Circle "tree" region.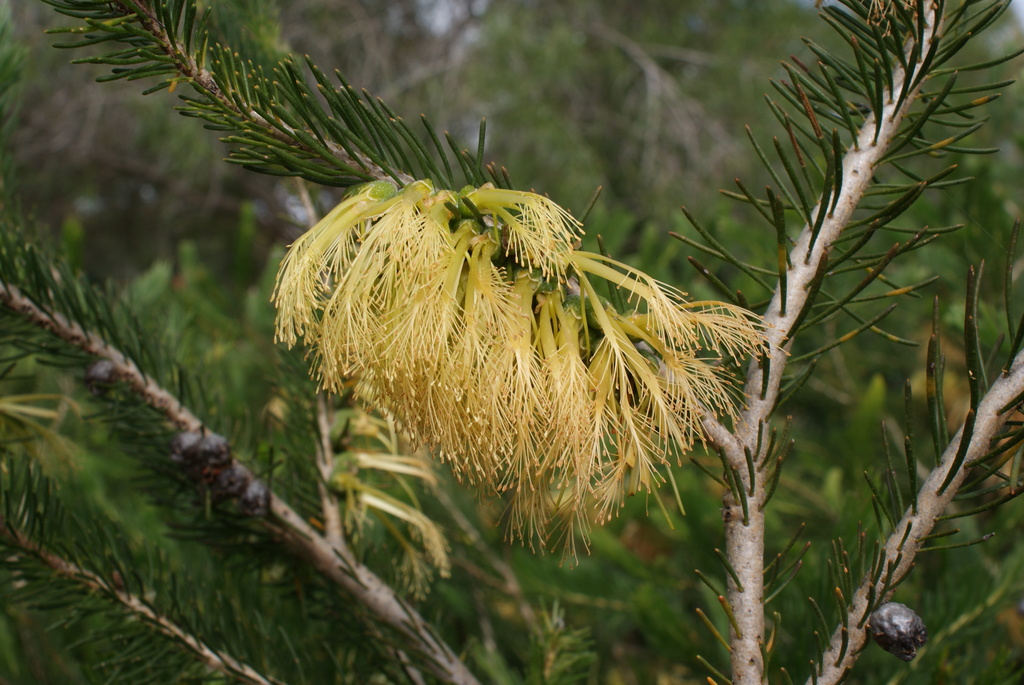
Region: l=0, t=0, r=1023, b=684.
